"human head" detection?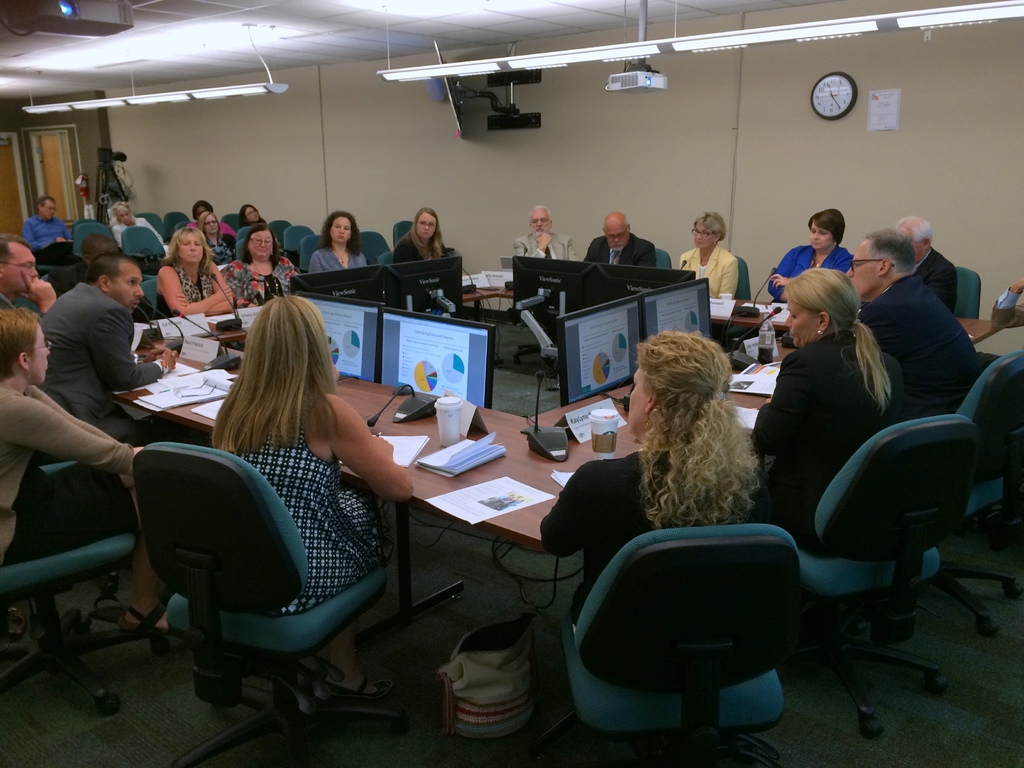
detection(625, 330, 733, 441)
